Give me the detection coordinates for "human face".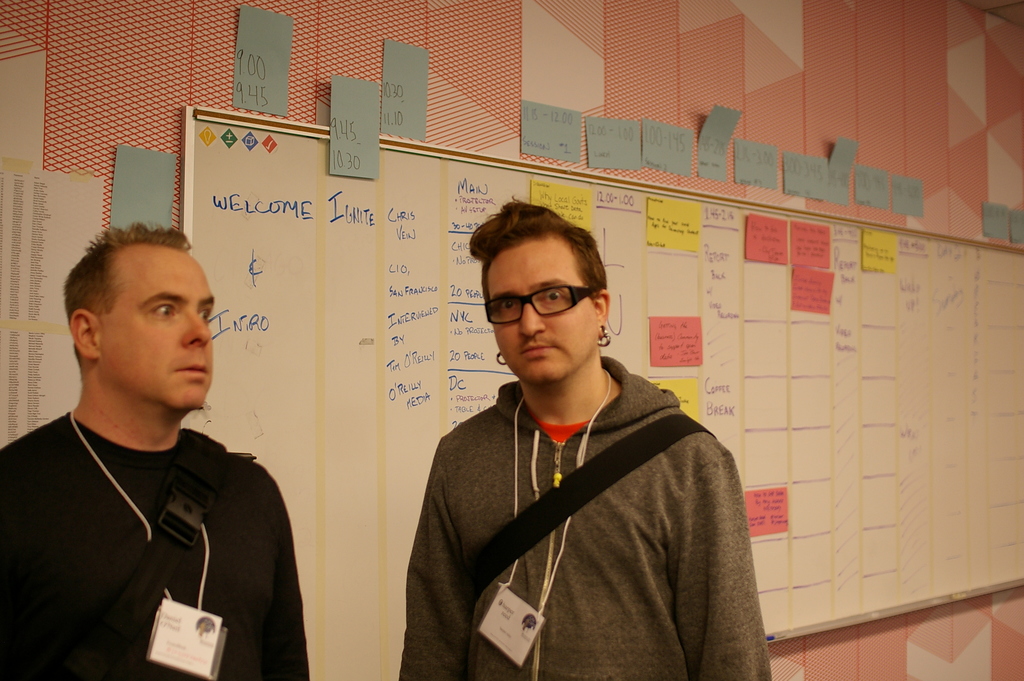
BBox(483, 245, 601, 389).
